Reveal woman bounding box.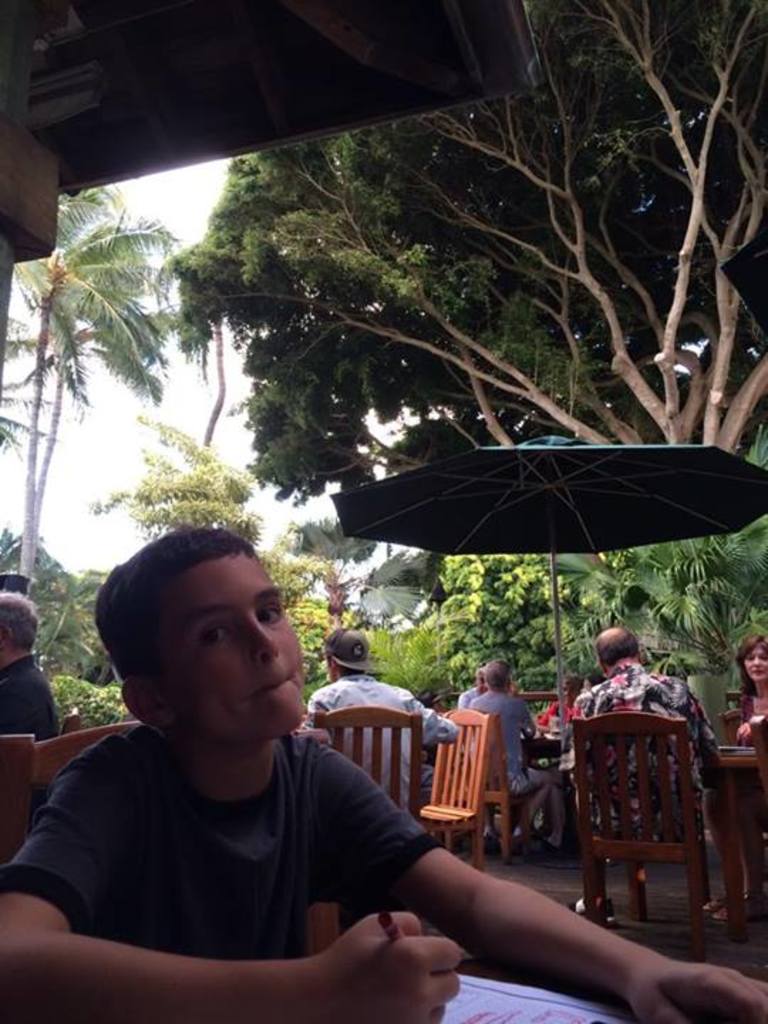
Revealed: box=[732, 624, 767, 742].
